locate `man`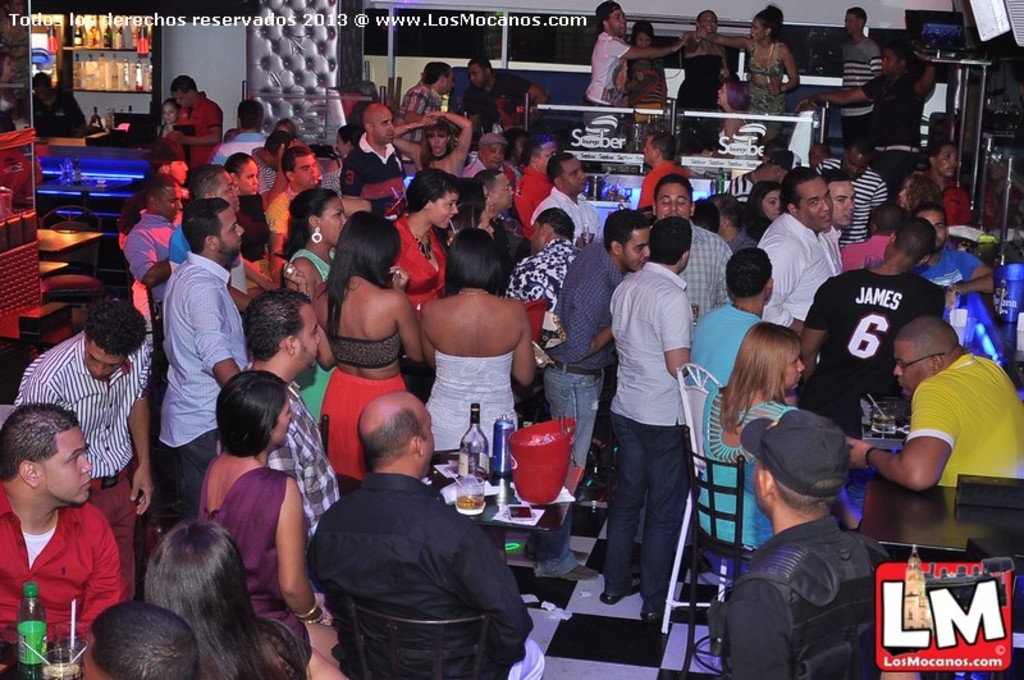
rect(169, 61, 228, 158)
